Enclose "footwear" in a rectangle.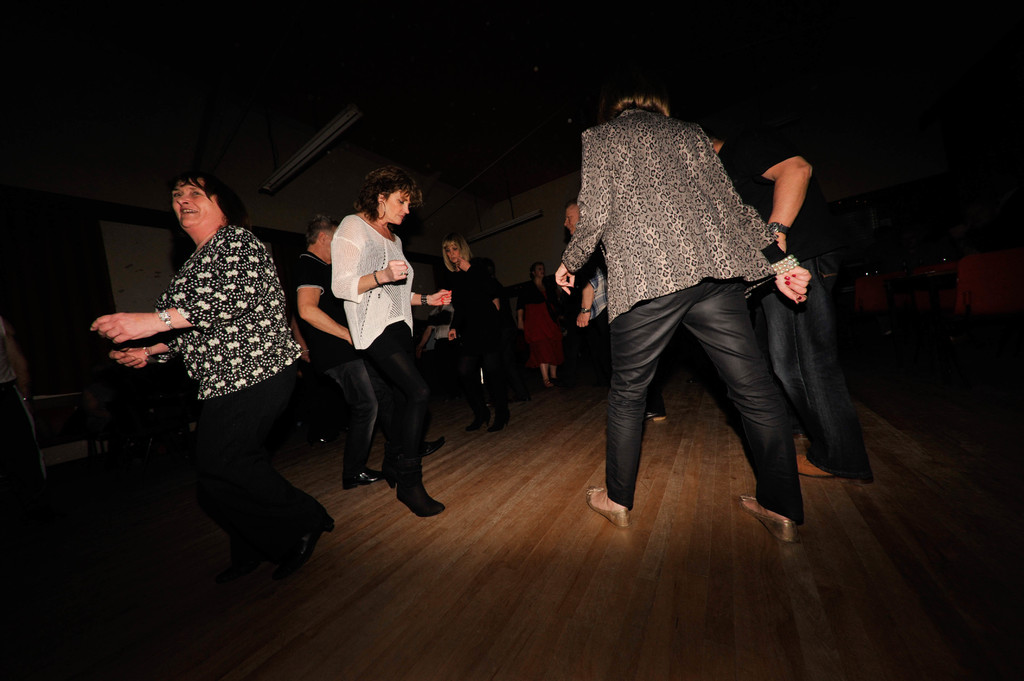
bbox=[465, 398, 489, 432].
